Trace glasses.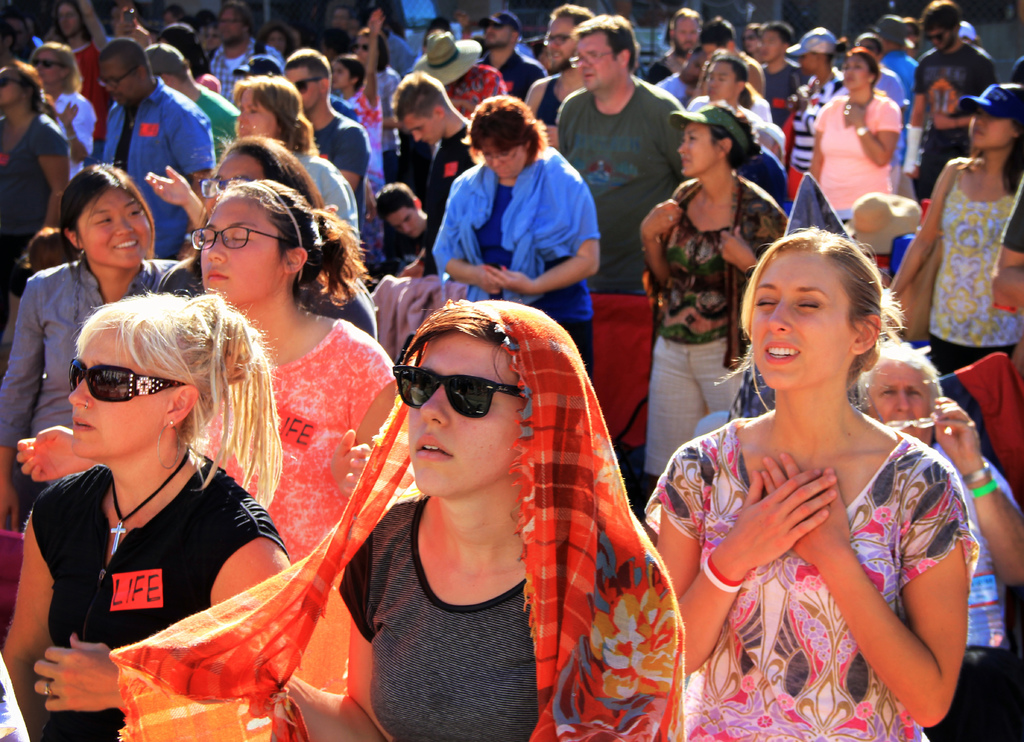
Traced to detection(170, 216, 302, 264).
